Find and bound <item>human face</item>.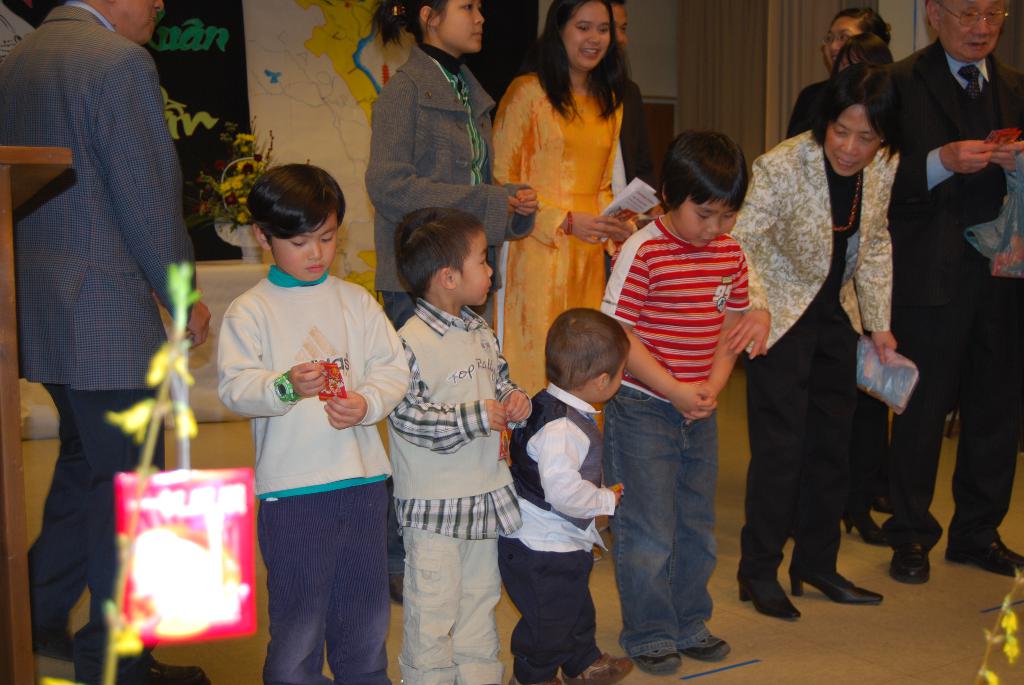
Bound: <region>820, 17, 859, 65</region>.
